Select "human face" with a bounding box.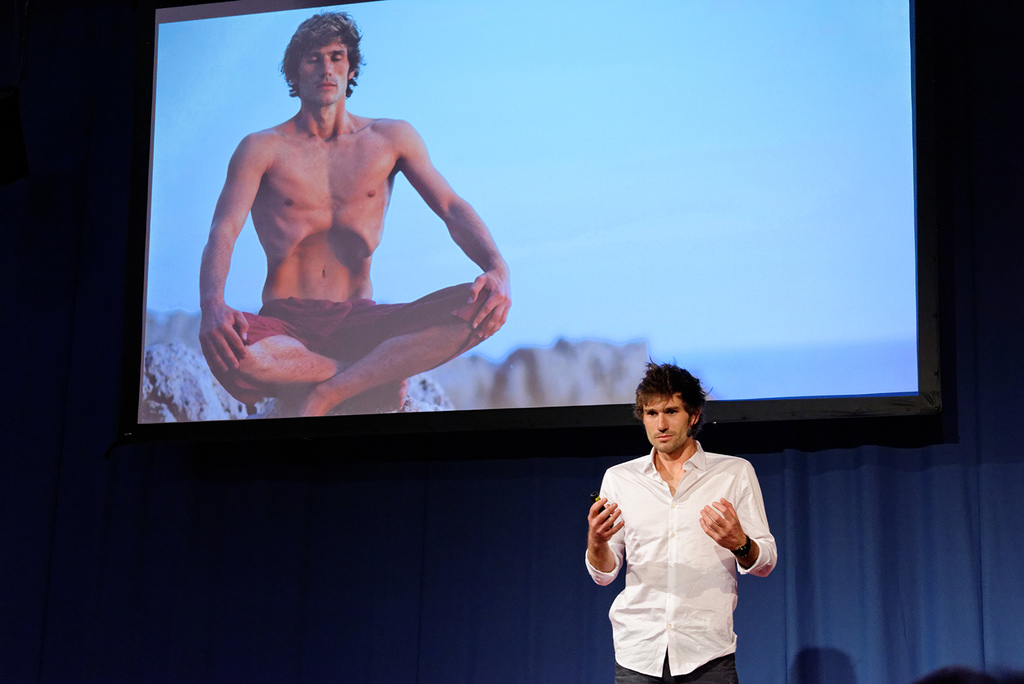
x1=644 y1=392 x2=687 y2=453.
